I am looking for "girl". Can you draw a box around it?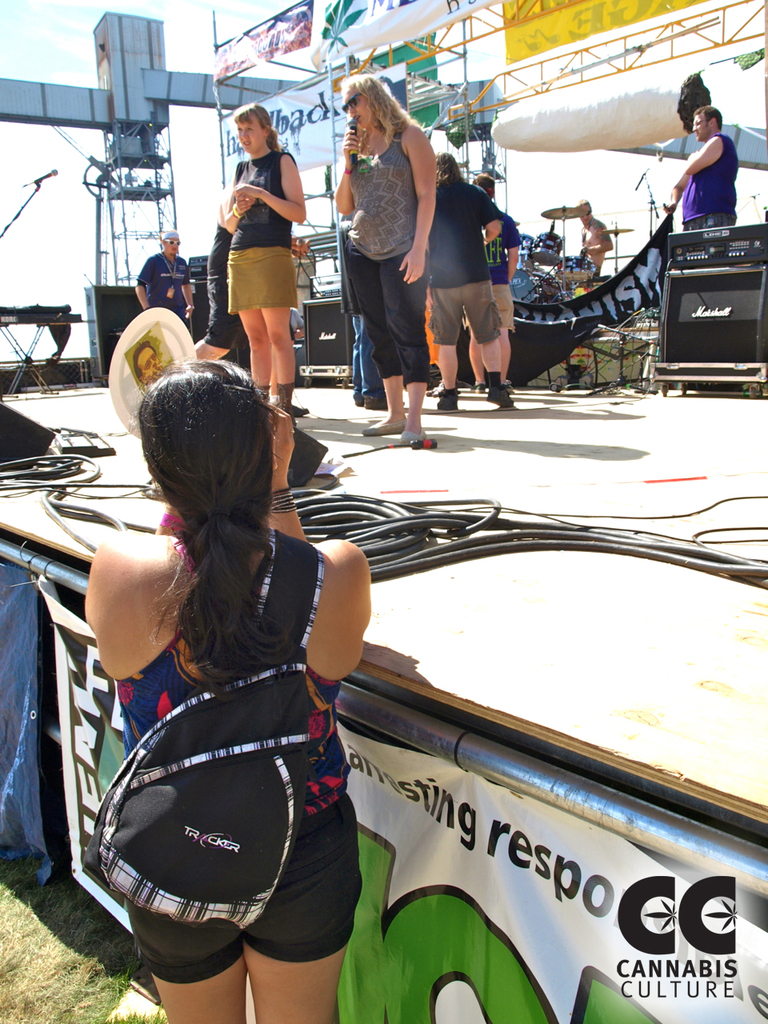
Sure, the bounding box is {"x1": 88, "y1": 357, "x2": 371, "y2": 1023}.
